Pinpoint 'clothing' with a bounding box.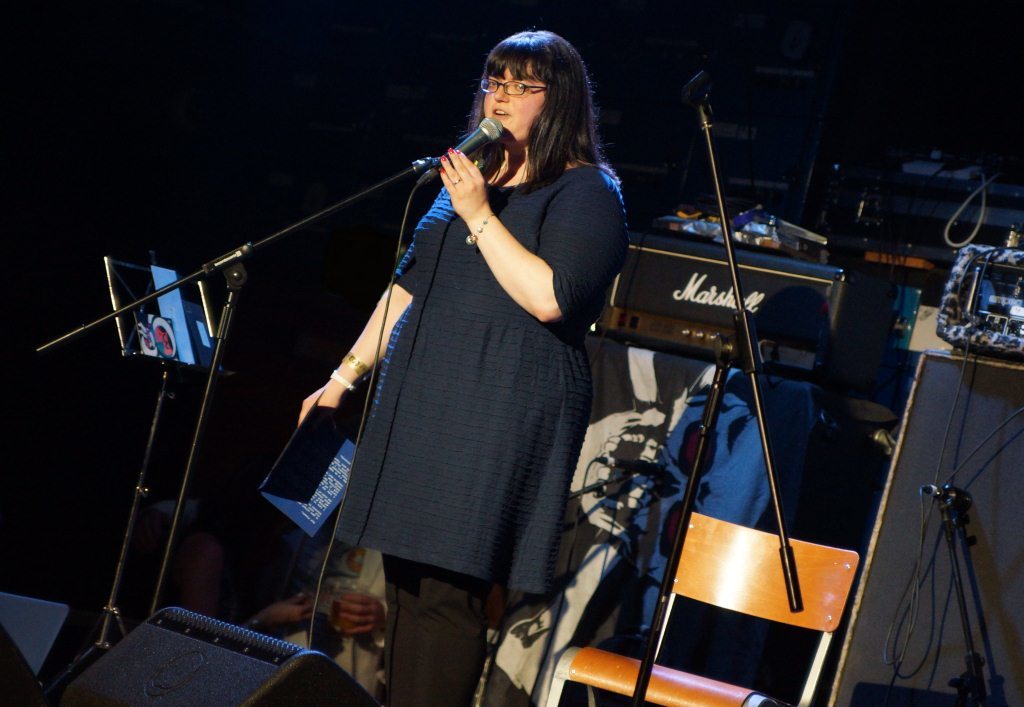
(282,537,388,686).
